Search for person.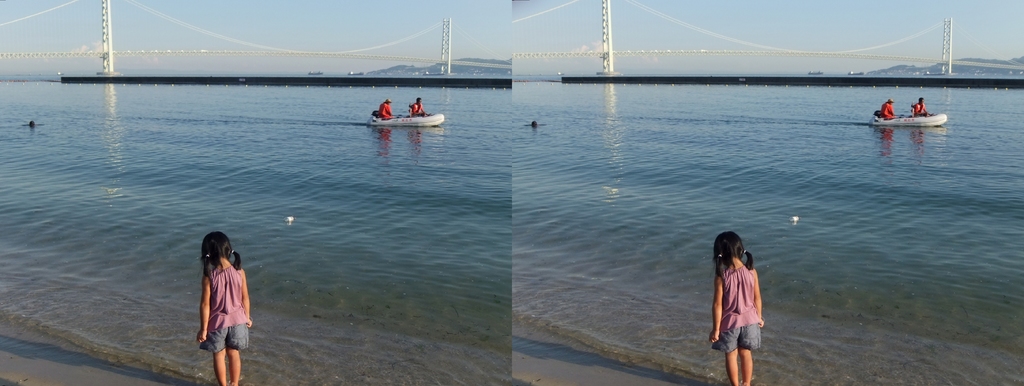
Found at (left=404, top=93, right=426, bottom=119).
